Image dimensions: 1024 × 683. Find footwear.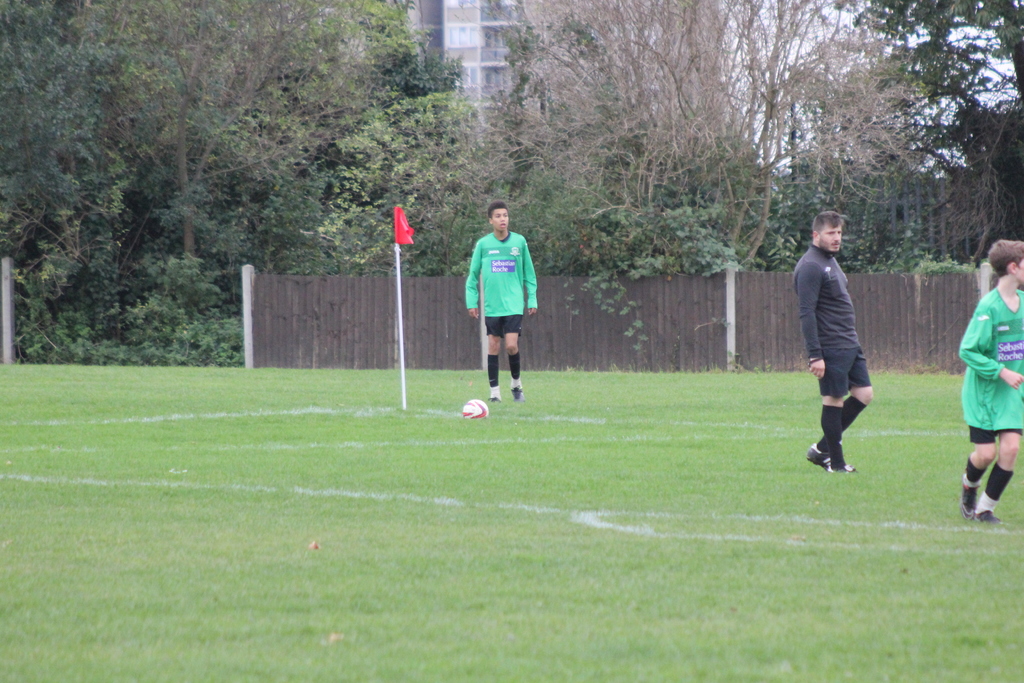
(835, 461, 852, 472).
